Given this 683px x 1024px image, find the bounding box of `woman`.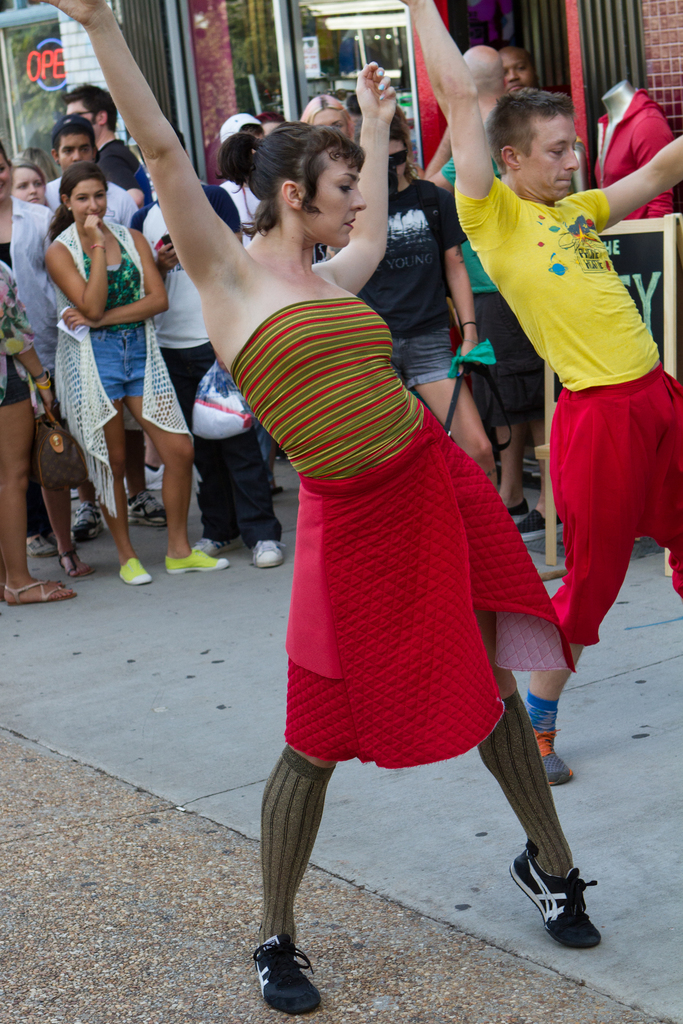
locate(39, 0, 598, 1014).
